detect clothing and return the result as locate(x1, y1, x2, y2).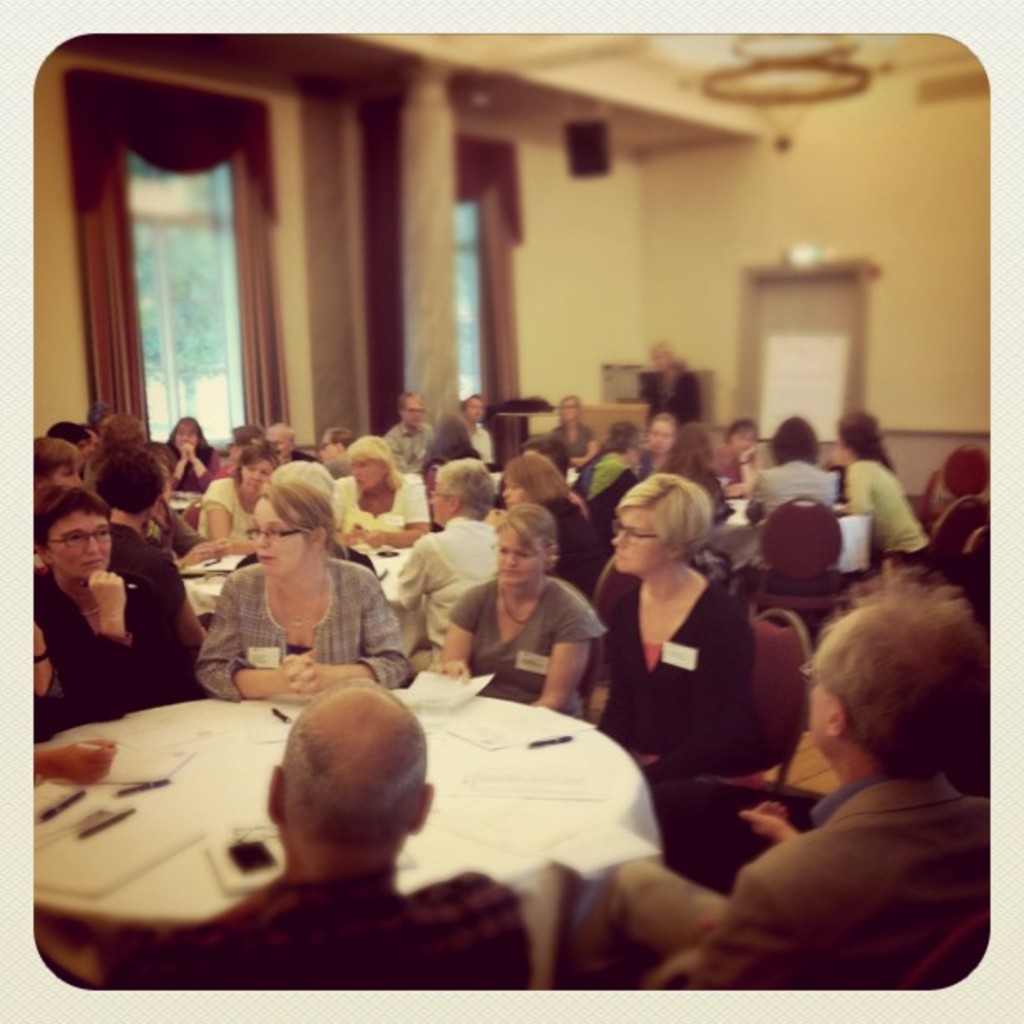
locate(184, 552, 402, 699).
